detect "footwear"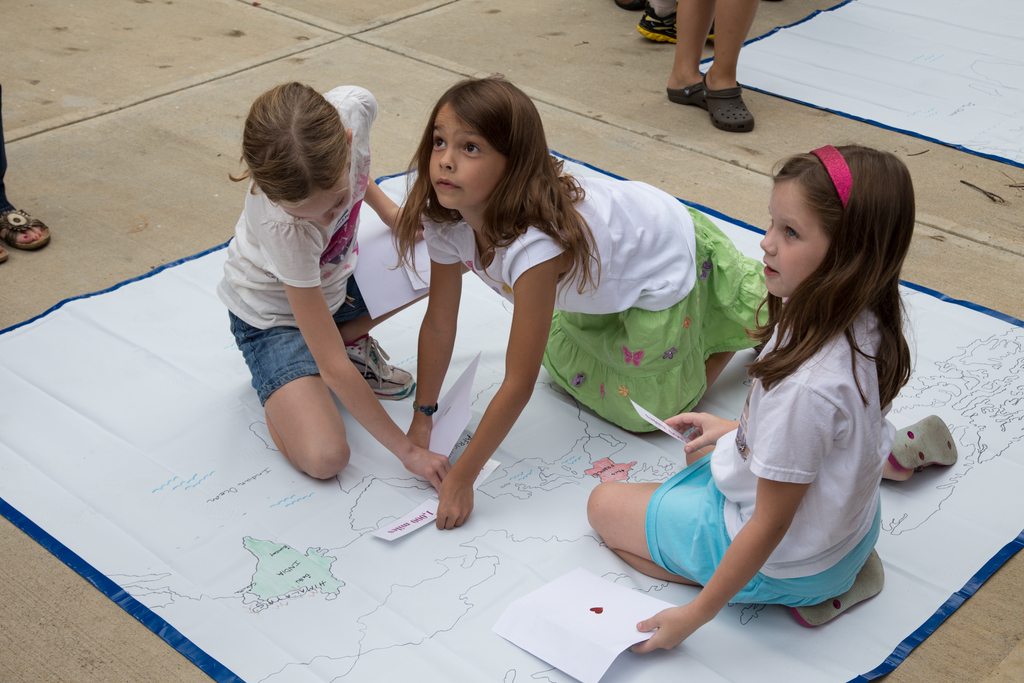
{"left": 635, "top": 9, "right": 716, "bottom": 47}
